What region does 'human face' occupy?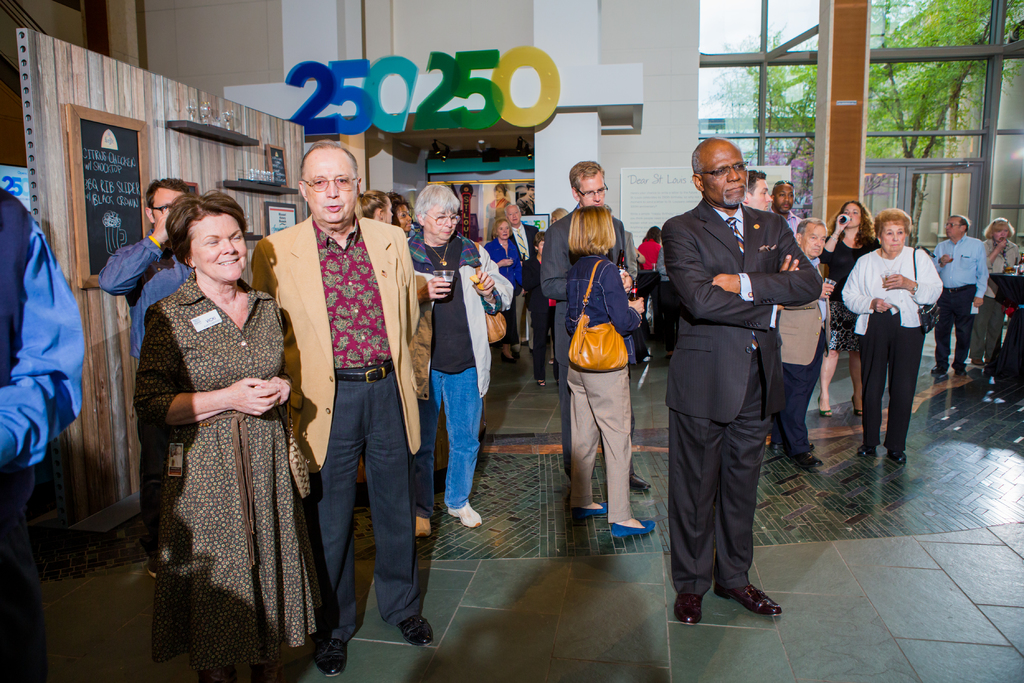
845 202 861 229.
